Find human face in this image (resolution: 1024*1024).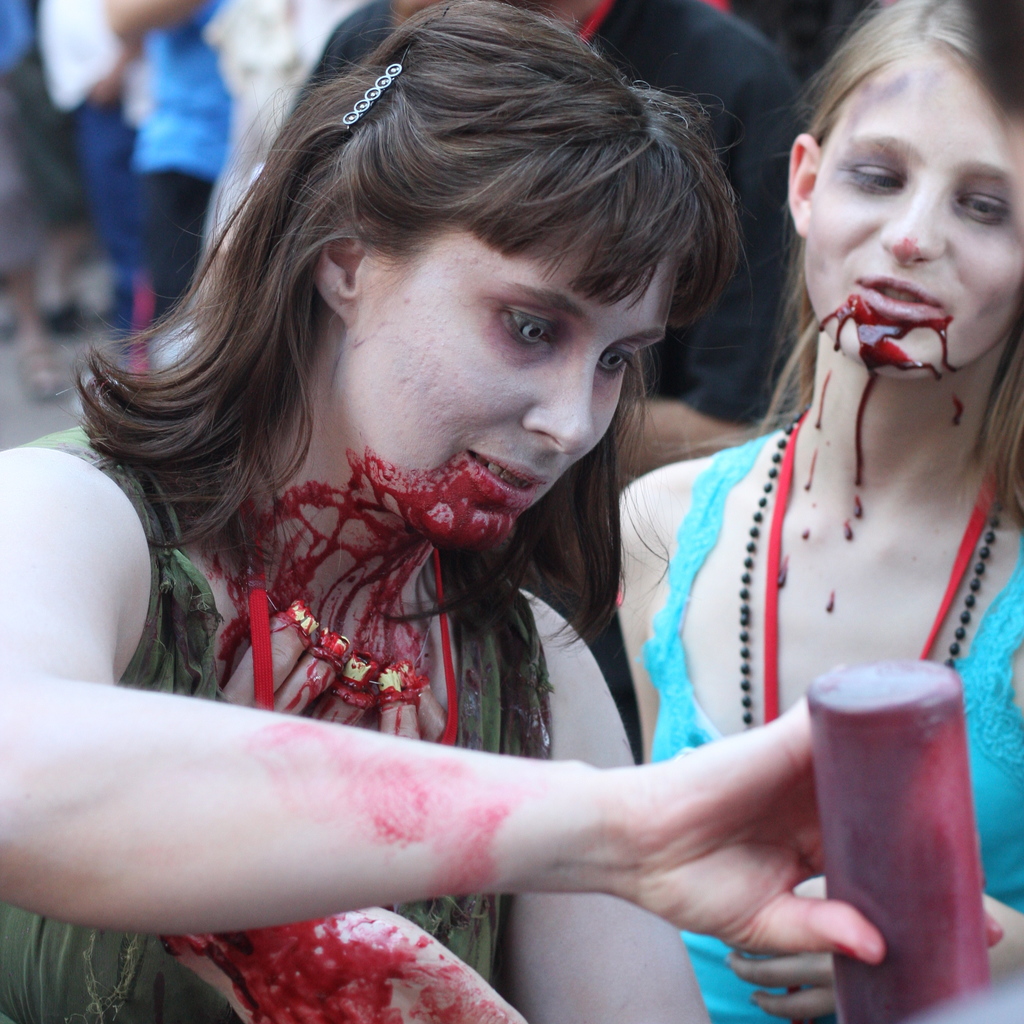
[x1=346, y1=188, x2=682, y2=550].
